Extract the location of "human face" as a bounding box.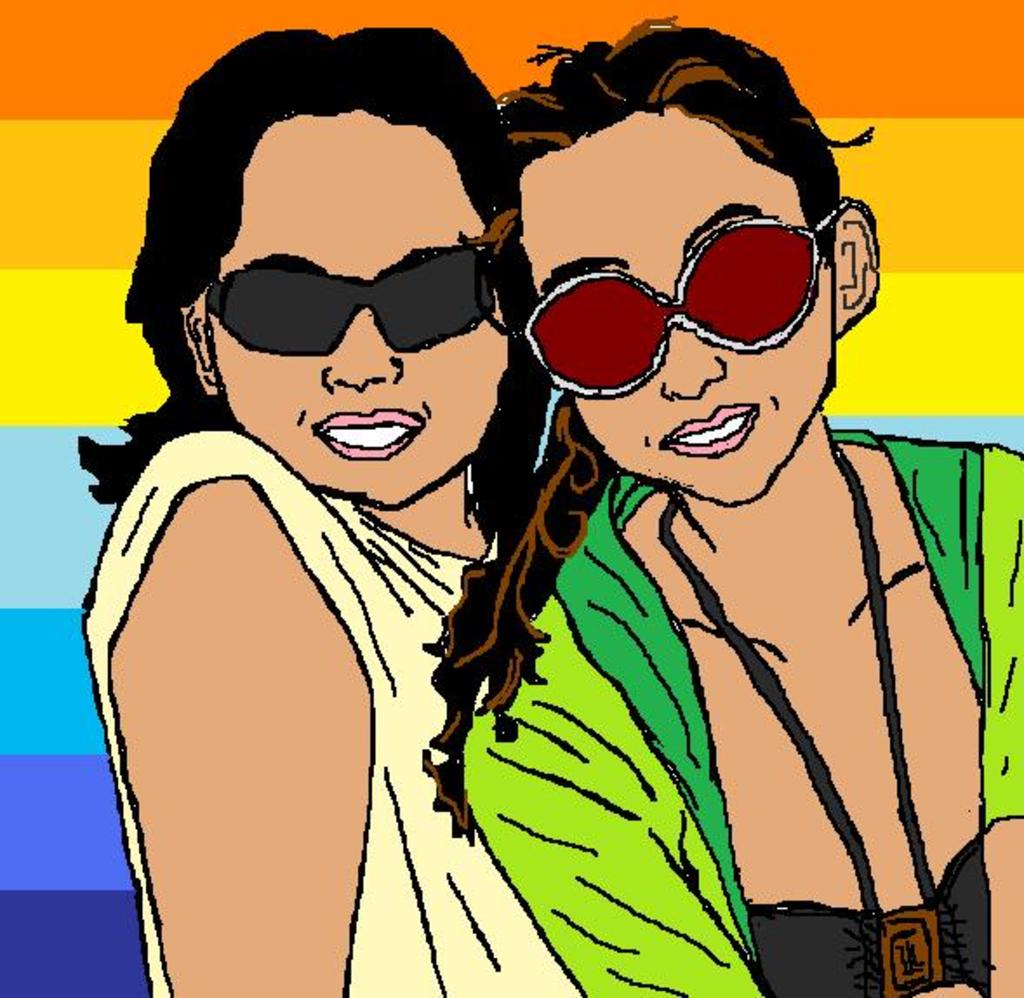
l=214, t=120, r=508, b=509.
